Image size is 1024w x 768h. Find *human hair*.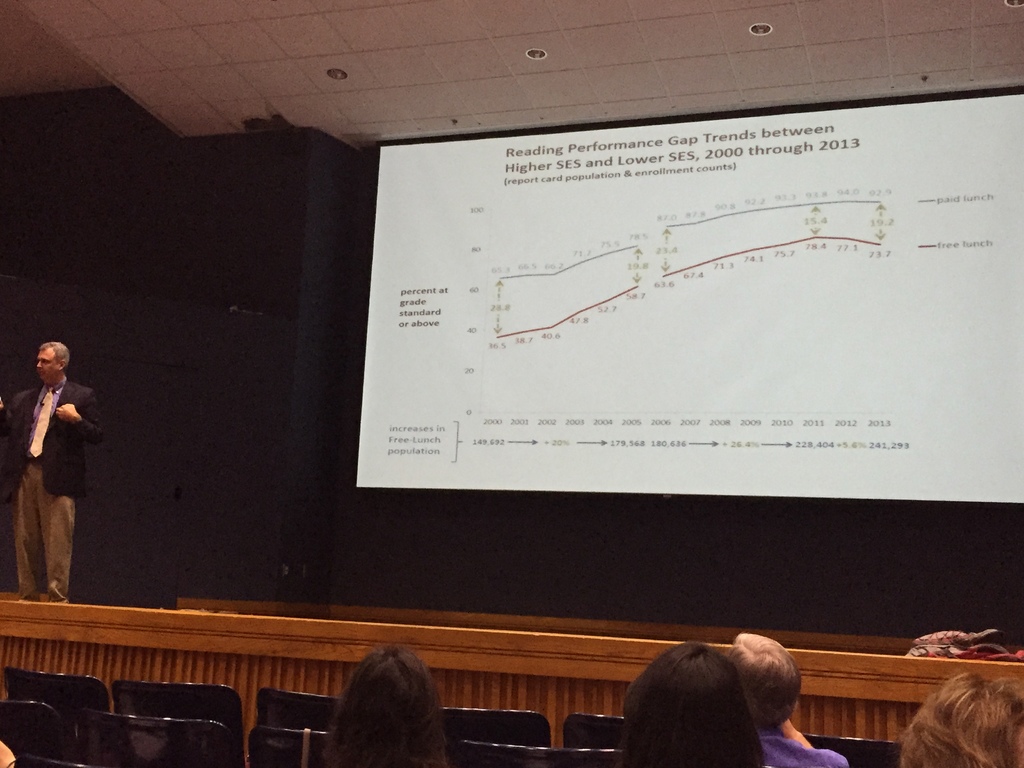
bbox(899, 668, 1023, 767).
